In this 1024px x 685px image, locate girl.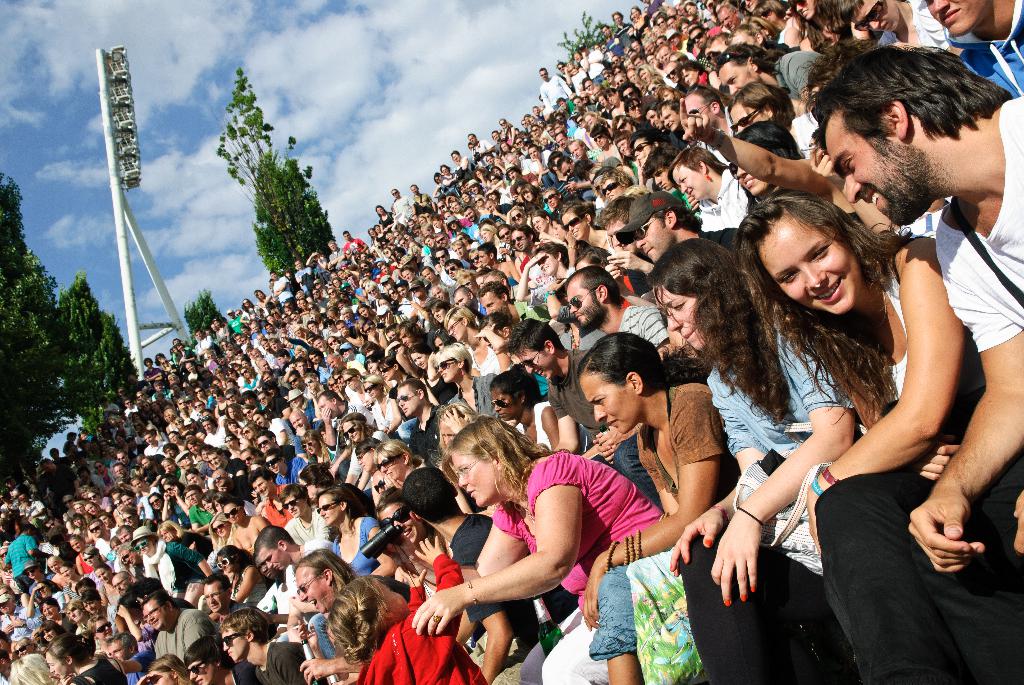
Bounding box: 179:419:187:439.
